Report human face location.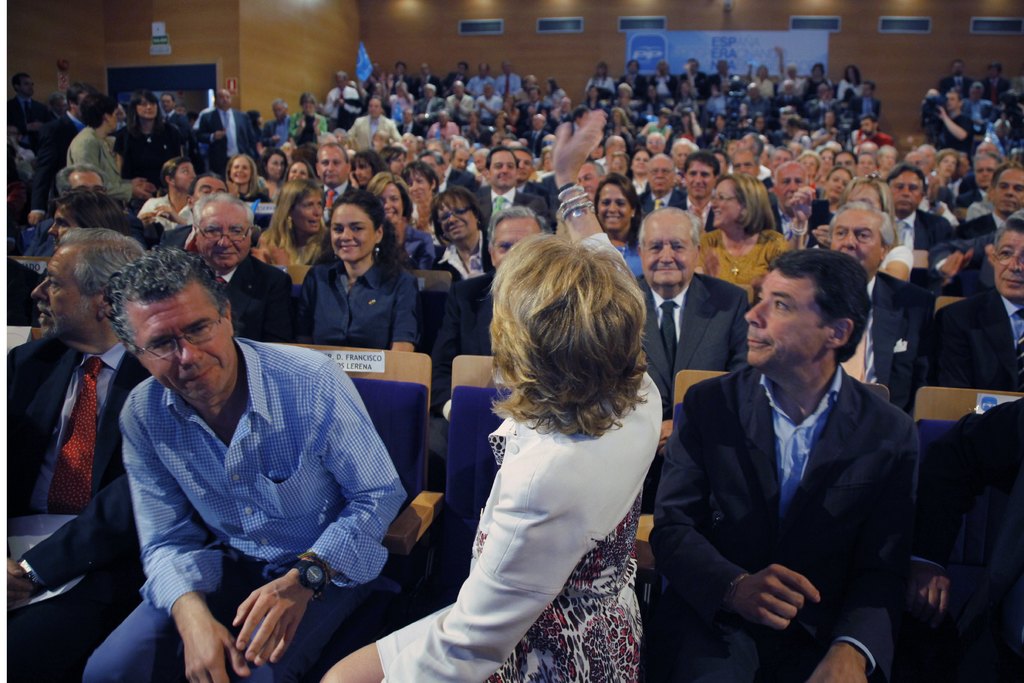
Report: left=301, top=101, right=313, bottom=117.
